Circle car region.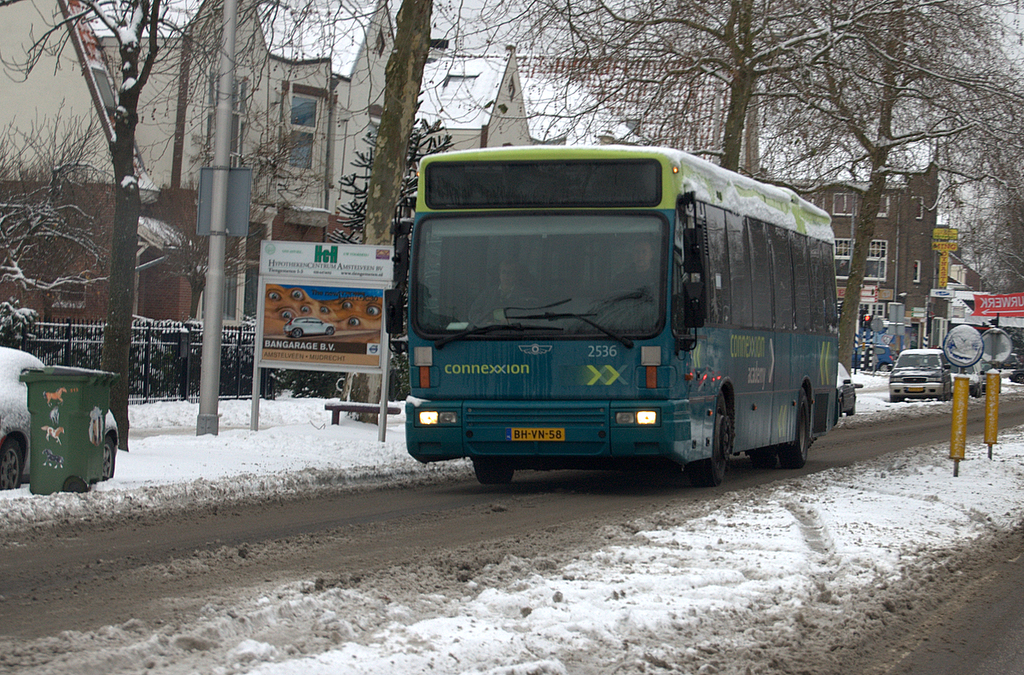
Region: 1001 352 1022 369.
